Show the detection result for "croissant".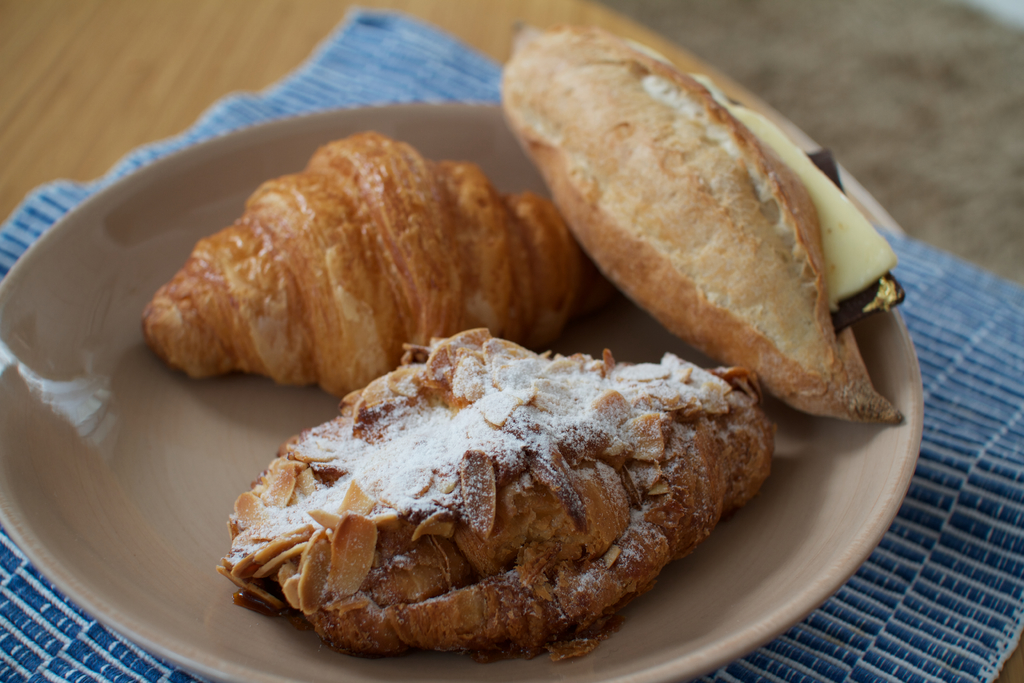
left=497, top=23, right=908, bottom=426.
